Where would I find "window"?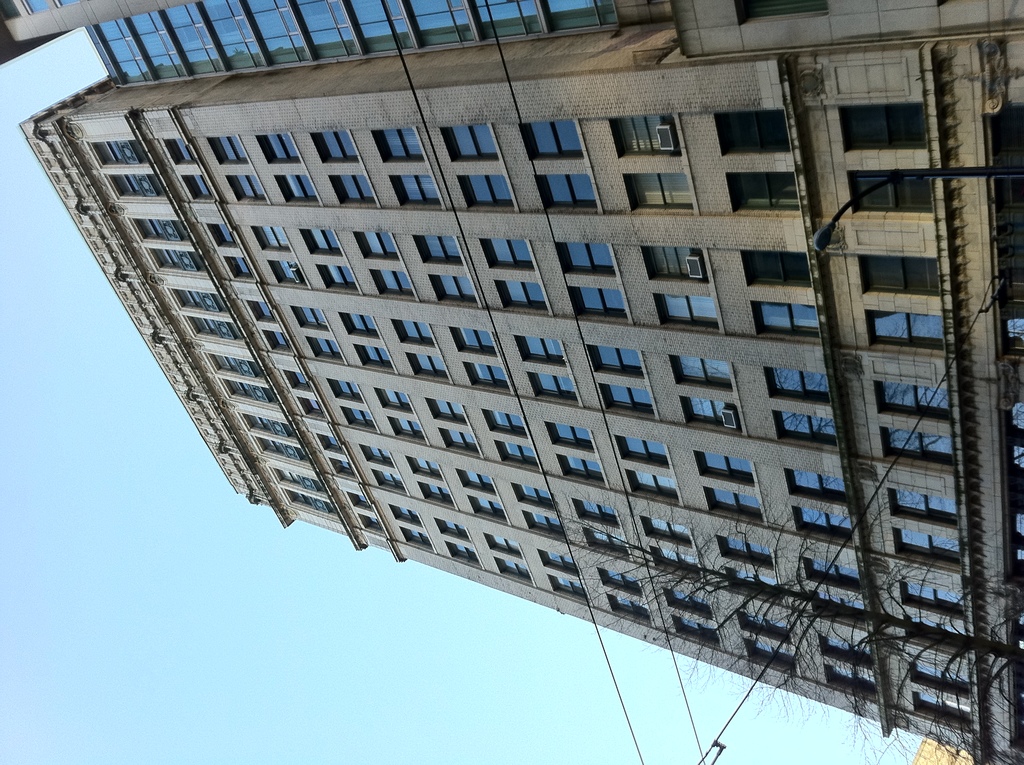
At 355 345 398 371.
